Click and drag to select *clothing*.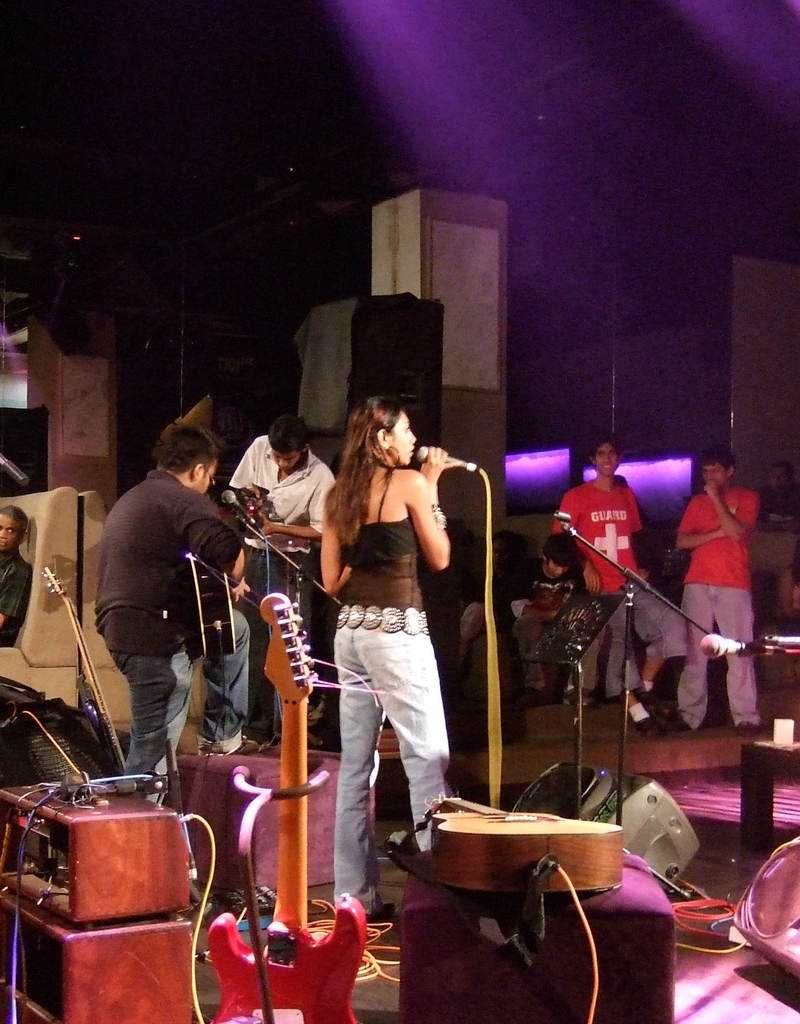
Selection: x1=669, y1=475, x2=764, y2=732.
